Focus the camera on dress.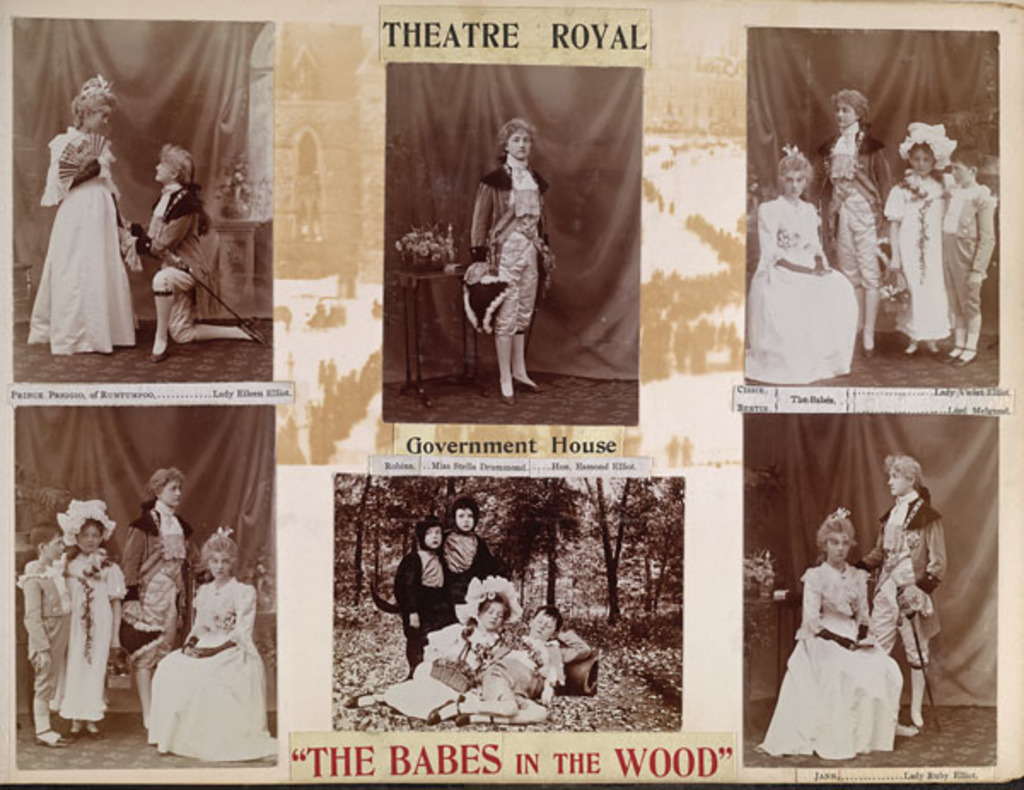
Focus region: 744 193 867 380.
